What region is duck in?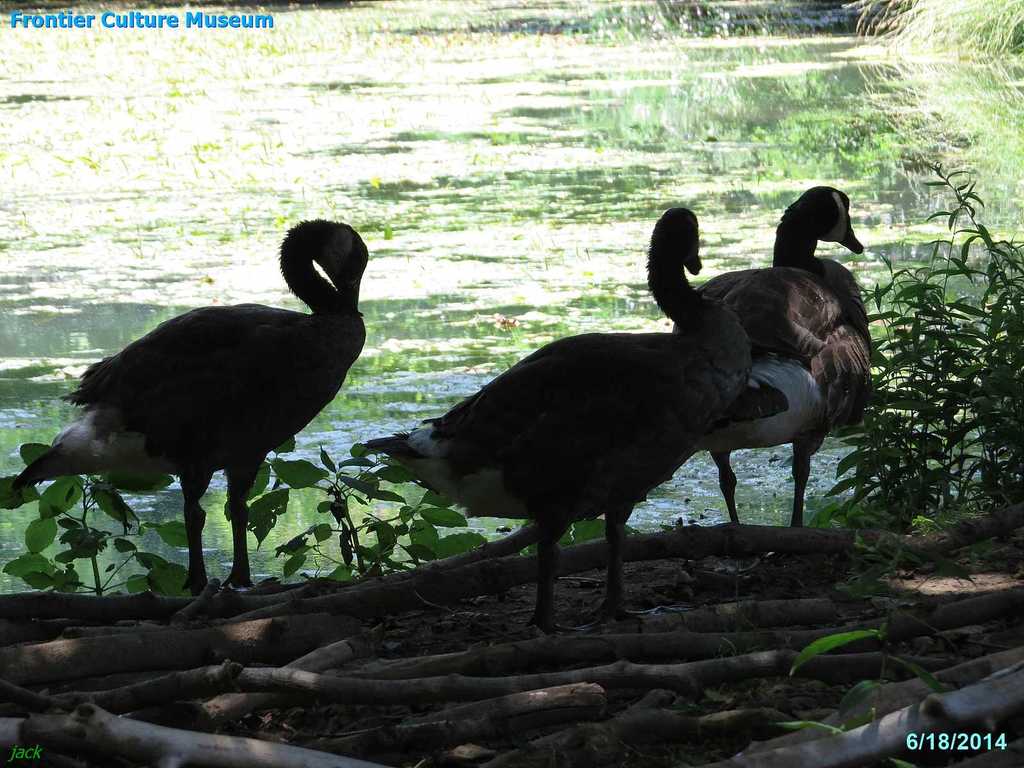
<box>681,192,876,529</box>.
